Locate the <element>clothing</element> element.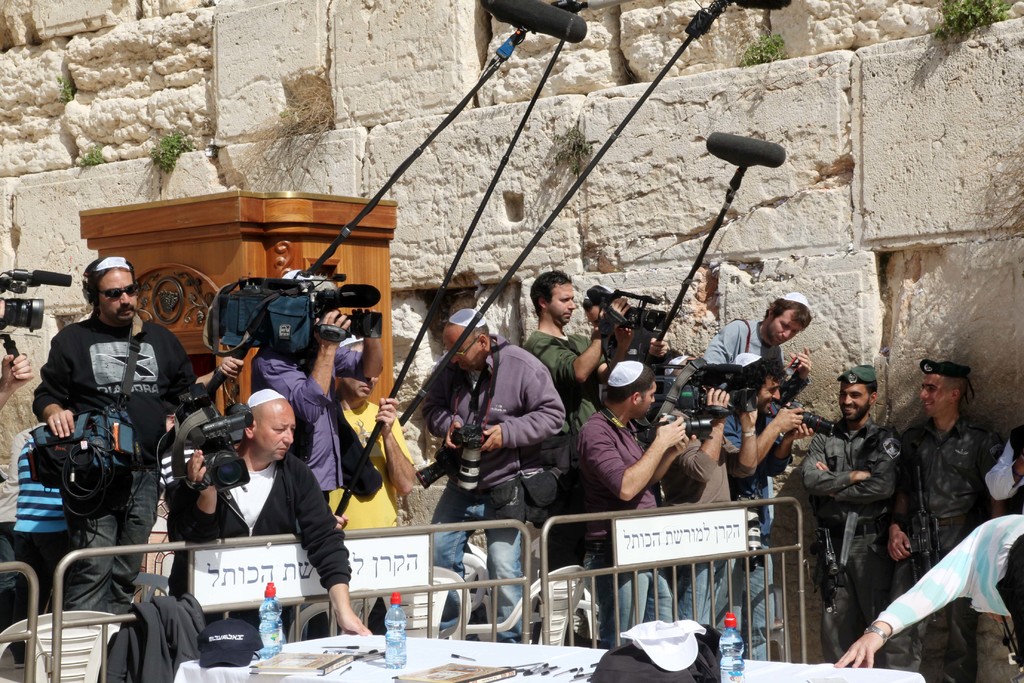
Element bbox: 527,311,607,463.
